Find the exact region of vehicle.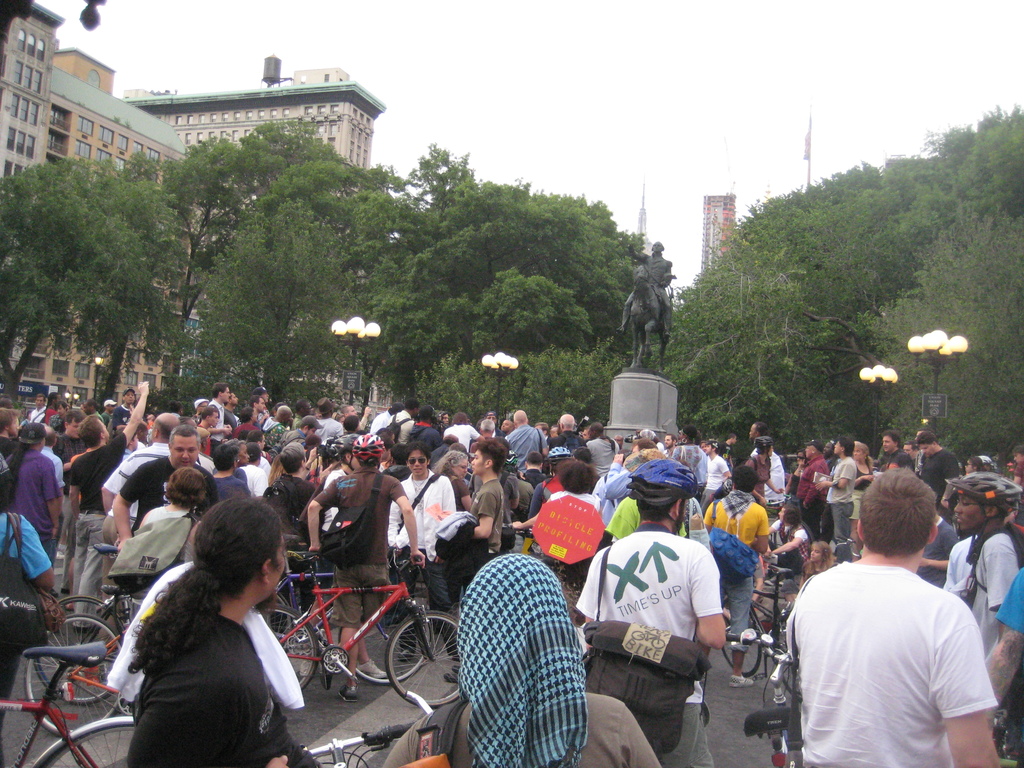
Exact region: [x1=298, y1=688, x2=433, y2=767].
